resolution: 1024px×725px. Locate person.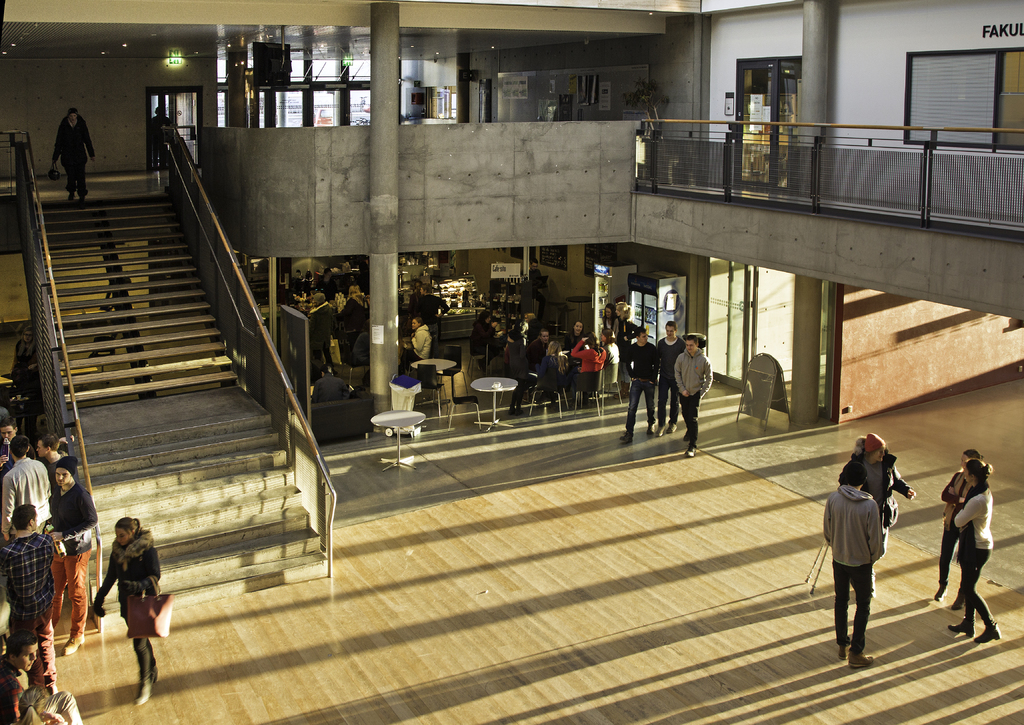
l=91, t=511, r=153, b=696.
